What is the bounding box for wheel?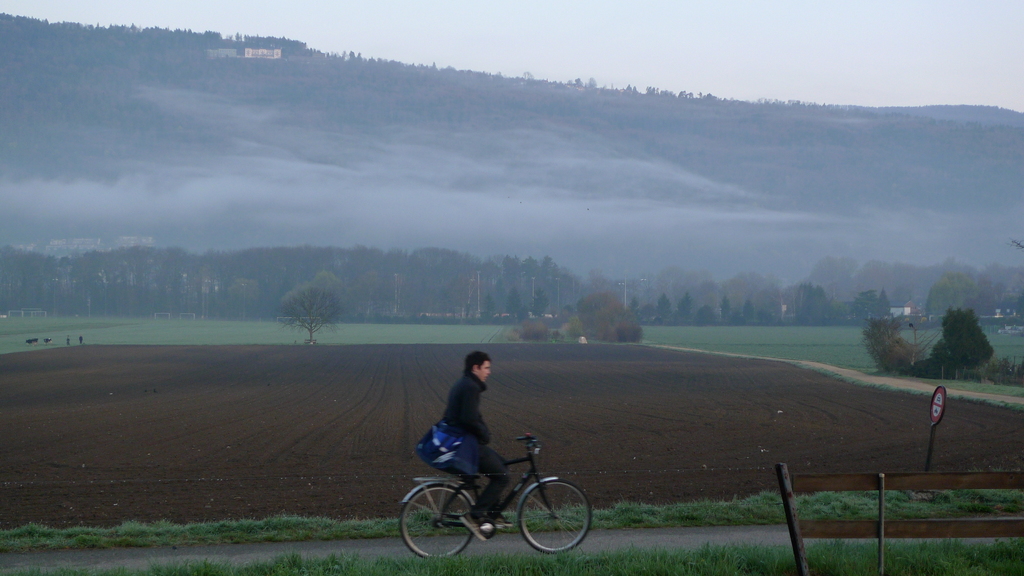
[left=521, top=476, right=582, bottom=550].
